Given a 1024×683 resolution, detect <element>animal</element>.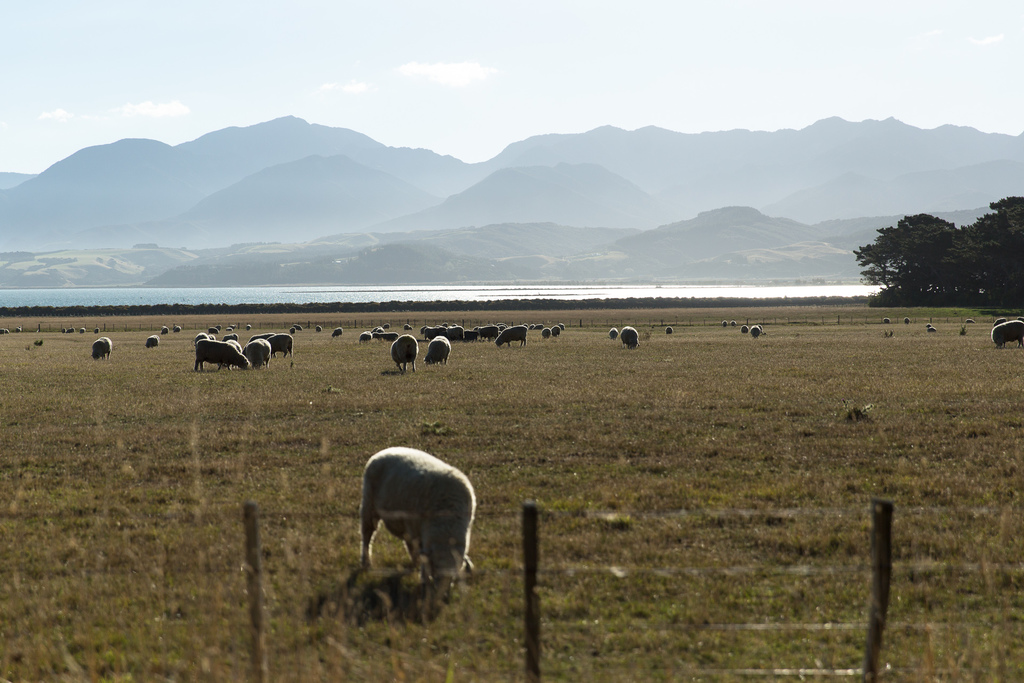
(750,322,762,340).
